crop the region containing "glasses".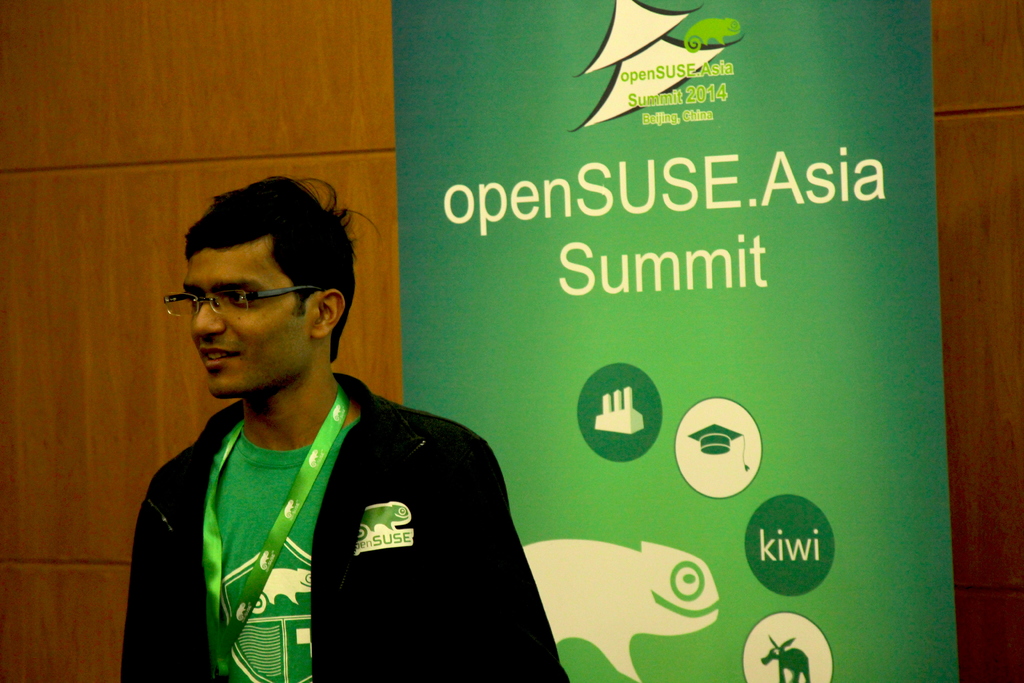
Crop region: BBox(159, 283, 328, 318).
